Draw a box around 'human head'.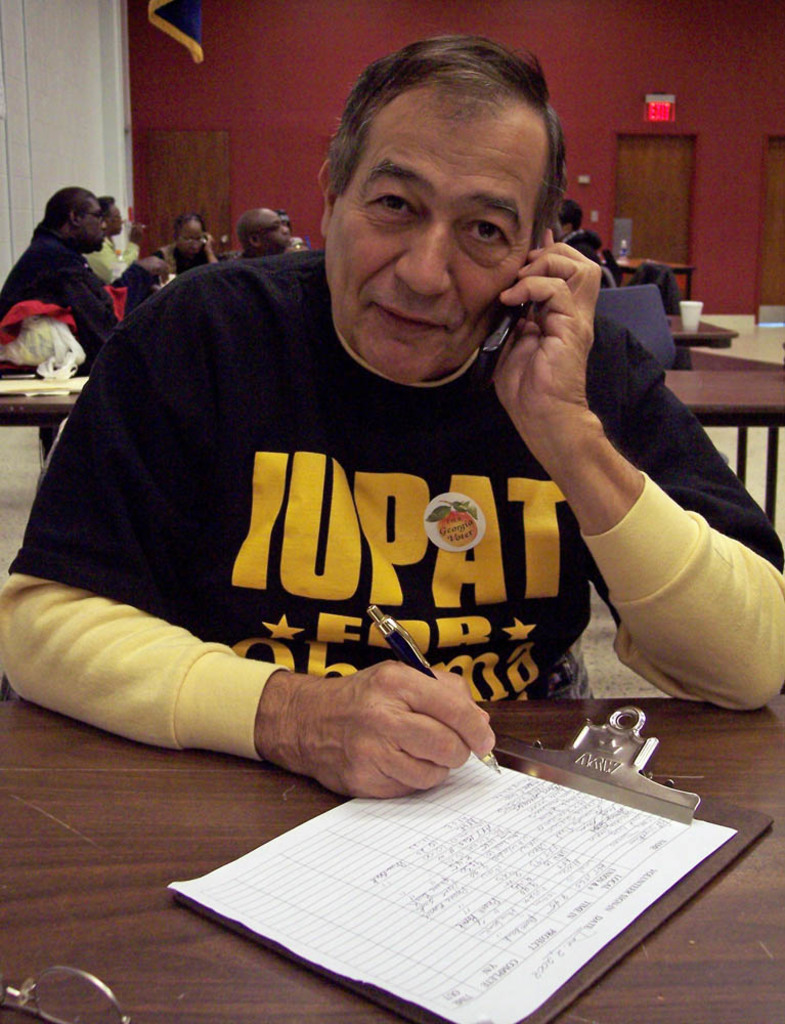
bbox=(98, 198, 127, 237).
